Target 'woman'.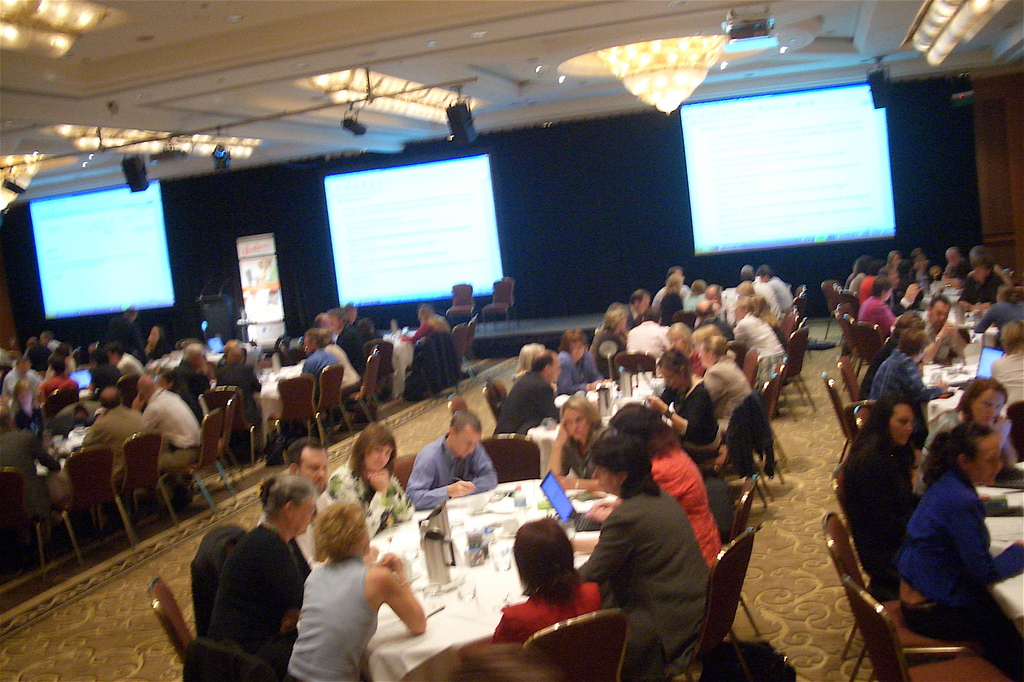
Target region: (x1=556, y1=335, x2=610, y2=391).
